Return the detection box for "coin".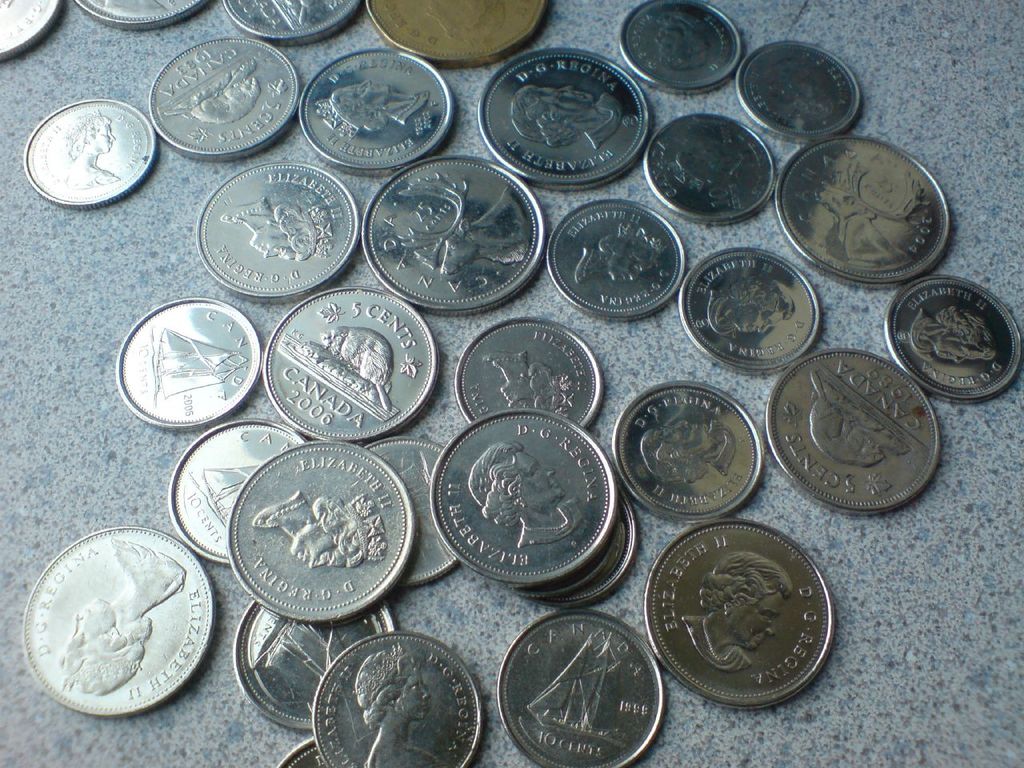
(x1=510, y1=483, x2=642, y2=613).
